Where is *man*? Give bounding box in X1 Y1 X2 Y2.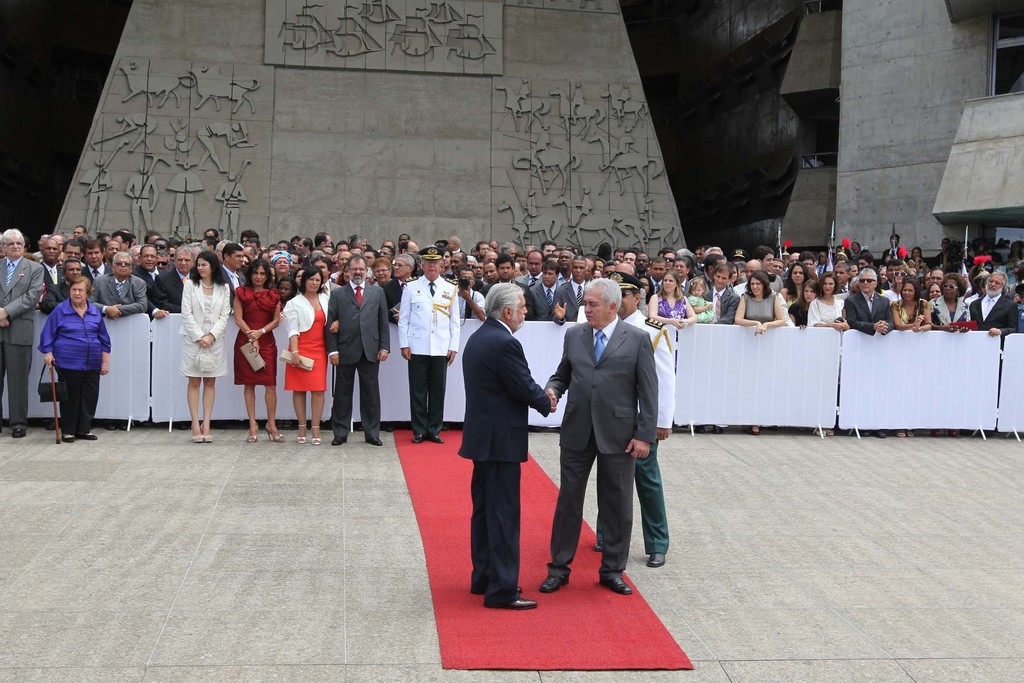
546 280 657 595.
